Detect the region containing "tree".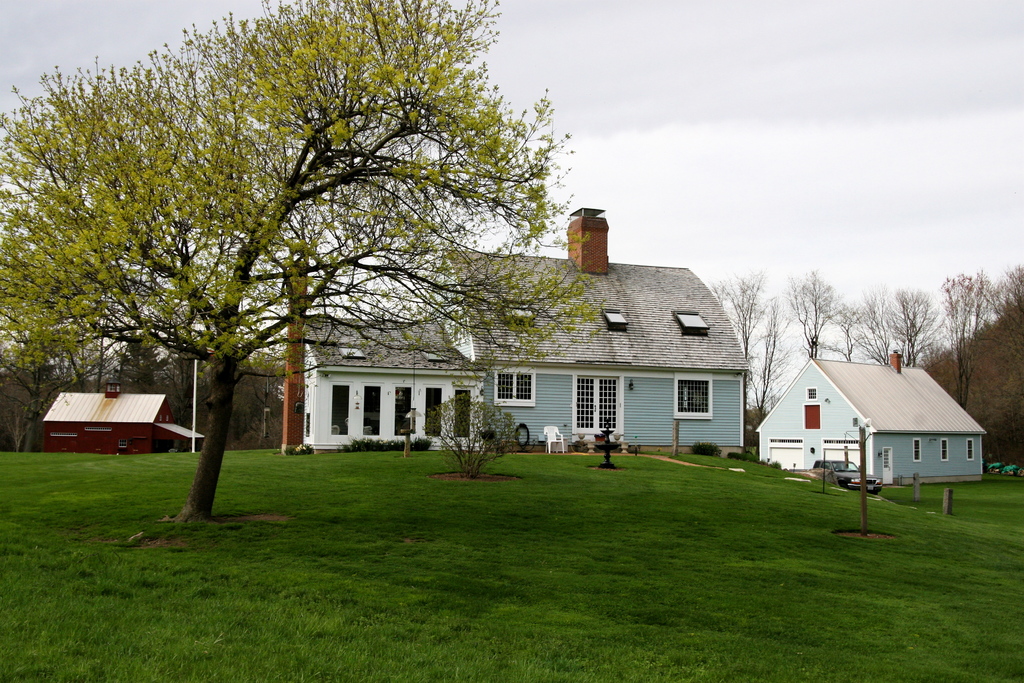
crop(786, 270, 824, 355).
